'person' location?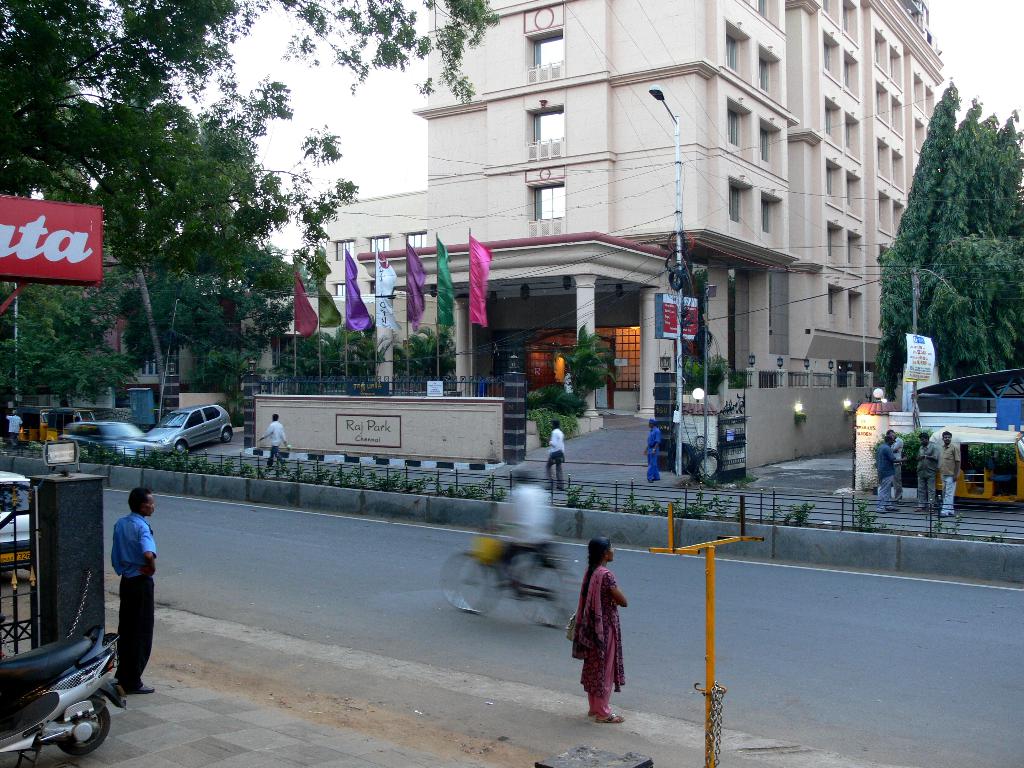
(x1=497, y1=467, x2=562, y2=593)
